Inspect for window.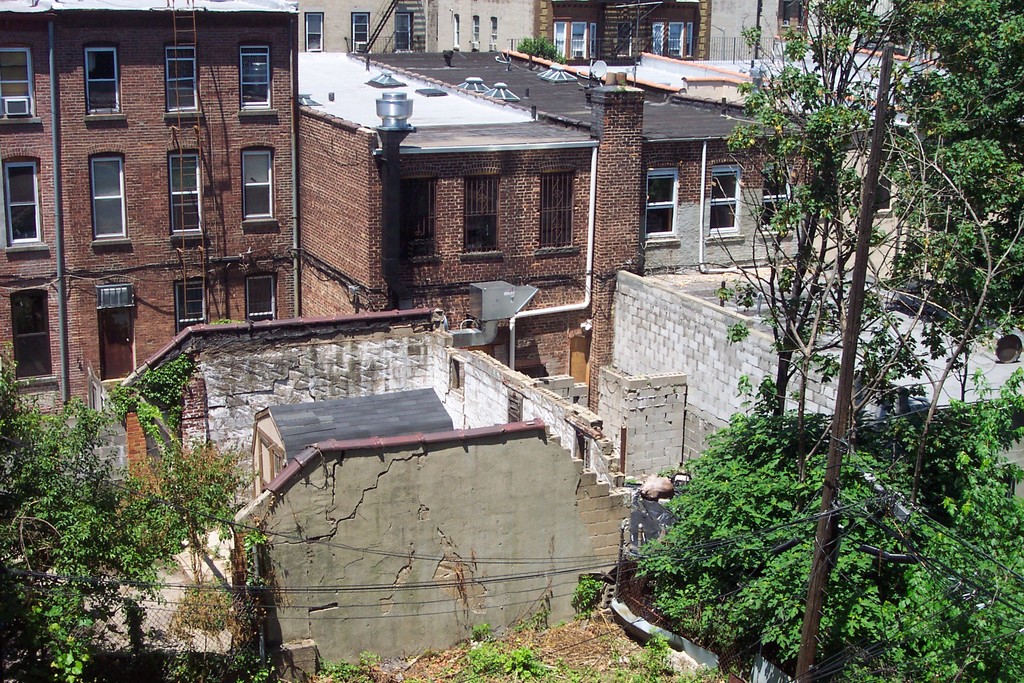
Inspection: 239/39/276/115.
